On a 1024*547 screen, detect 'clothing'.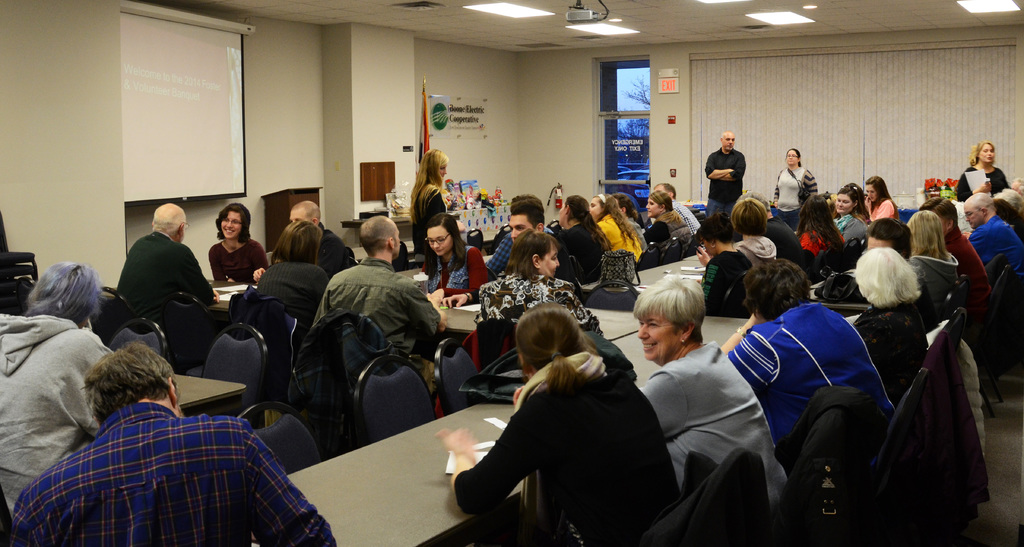
<region>840, 208, 861, 245</region>.
